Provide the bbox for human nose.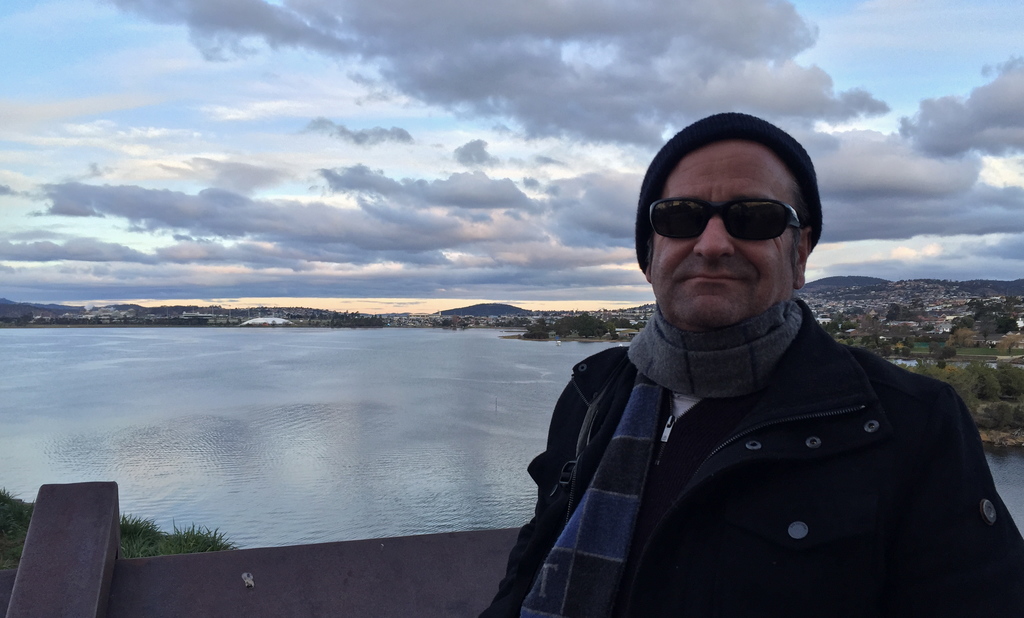
left=691, top=215, right=735, bottom=260.
